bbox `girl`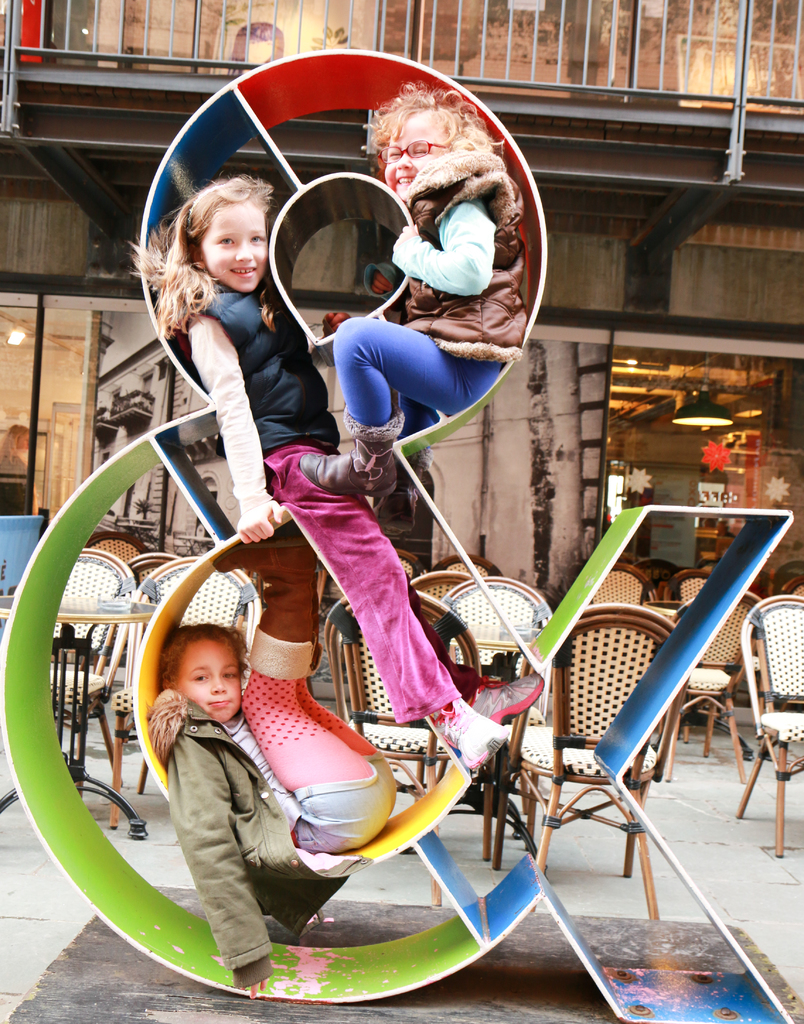
bbox(125, 171, 516, 773)
